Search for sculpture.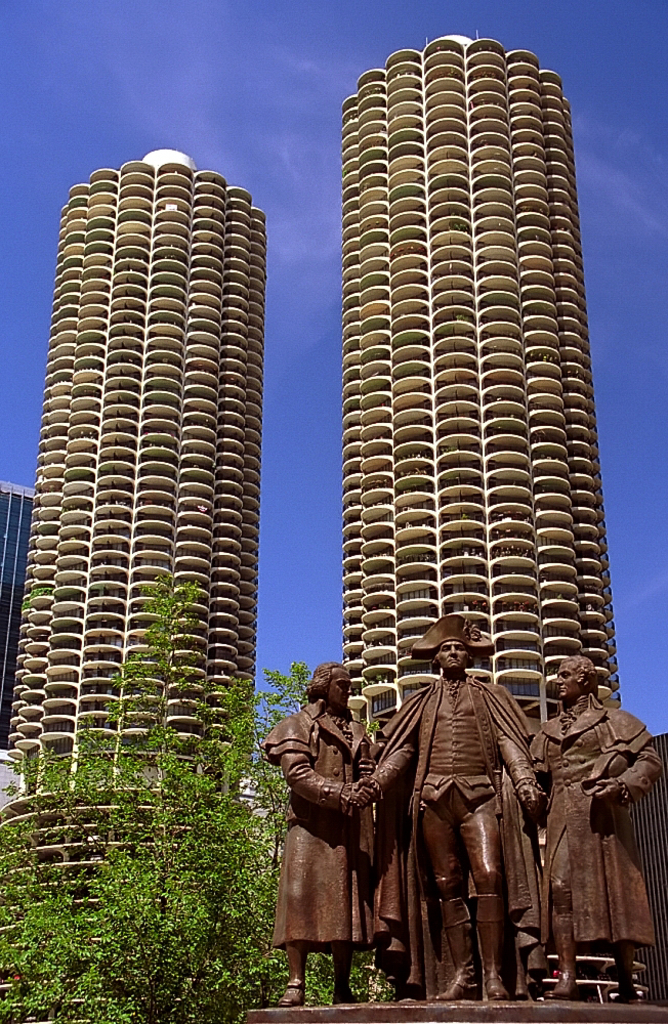
Found at detection(258, 662, 382, 1006).
